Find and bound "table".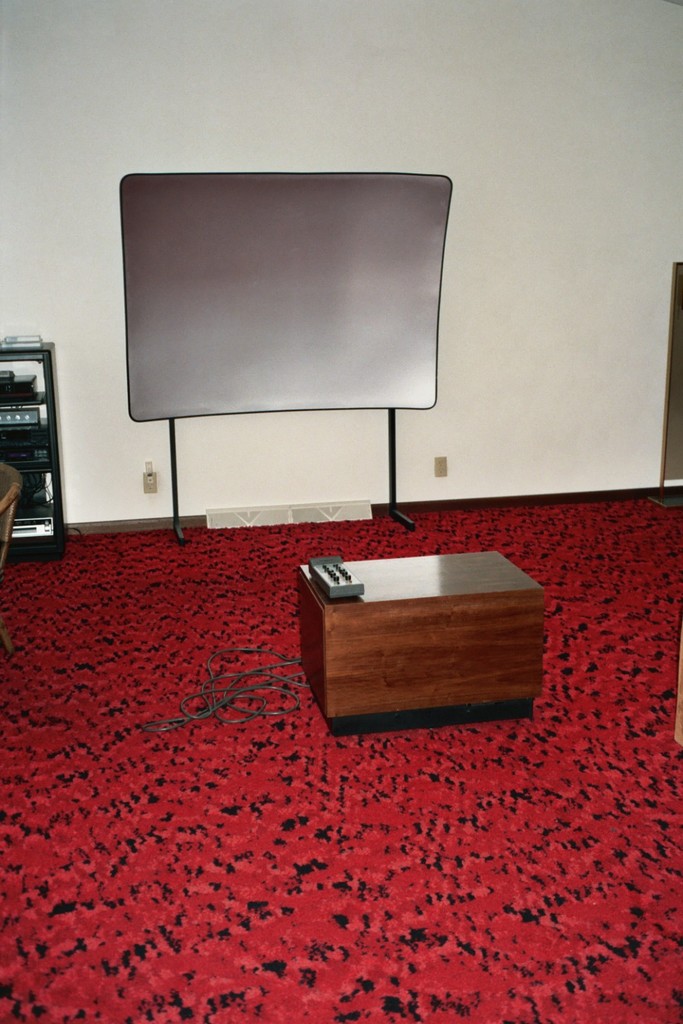
Bound: <bbox>303, 524, 546, 750</bbox>.
